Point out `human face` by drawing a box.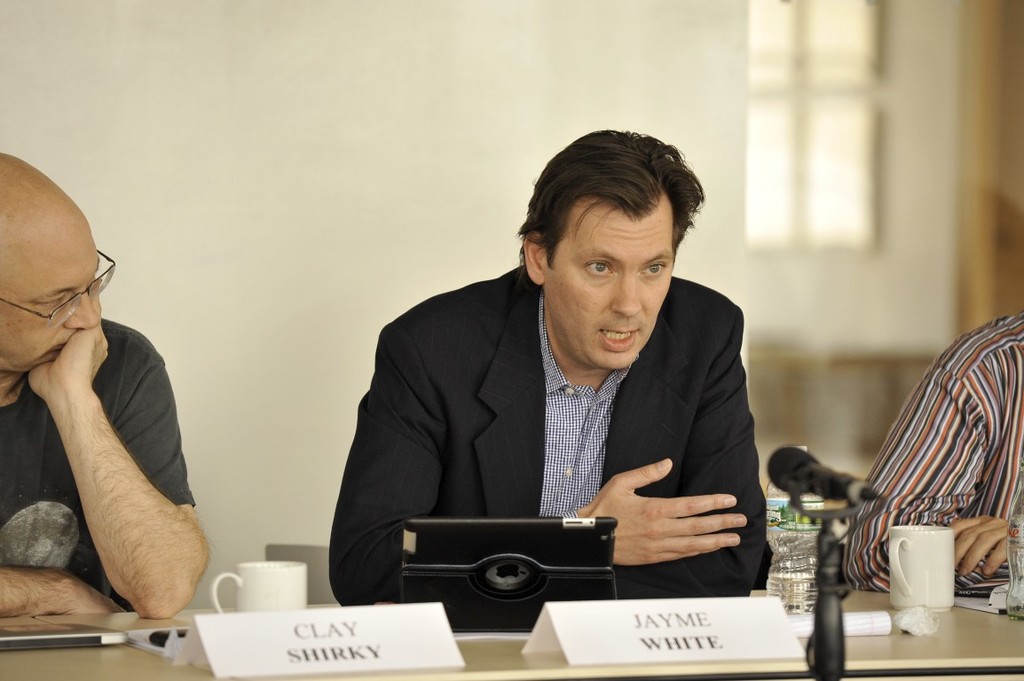
(544,220,673,373).
